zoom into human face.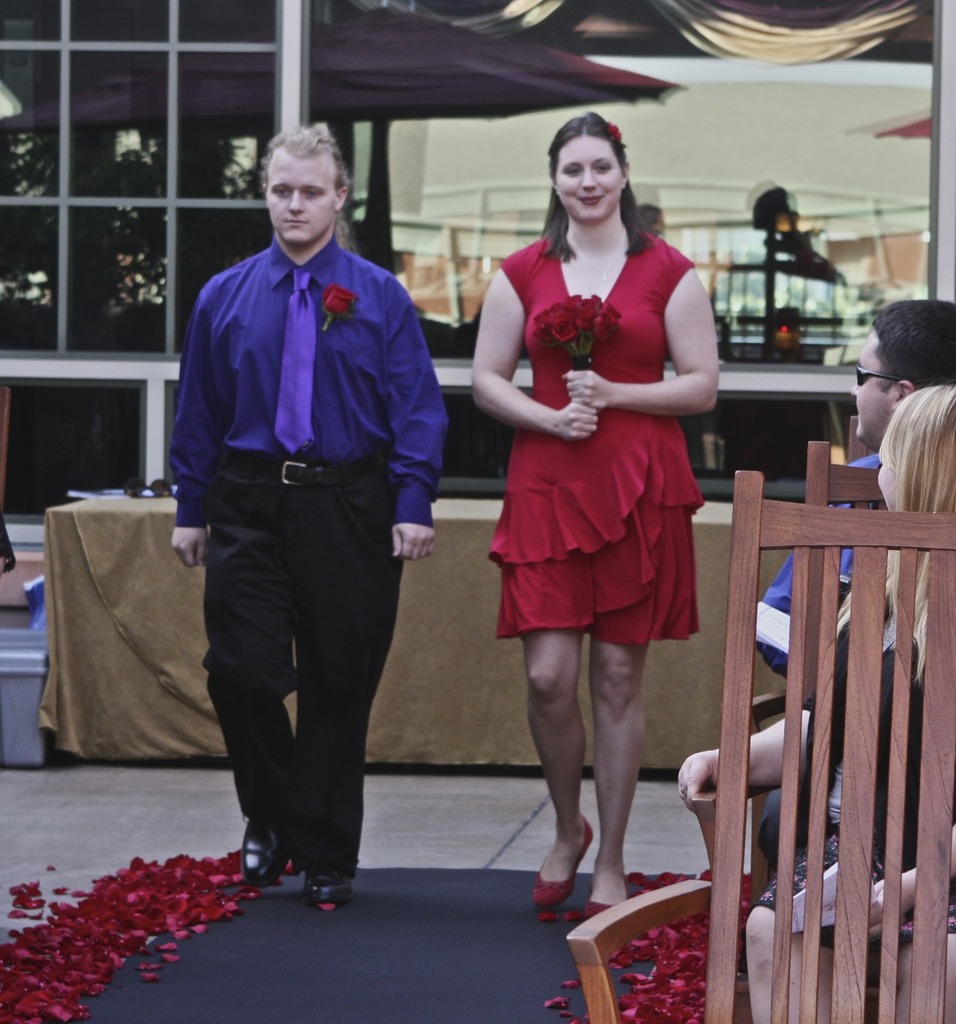
Zoom target: l=267, t=151, r=341, b=246.
